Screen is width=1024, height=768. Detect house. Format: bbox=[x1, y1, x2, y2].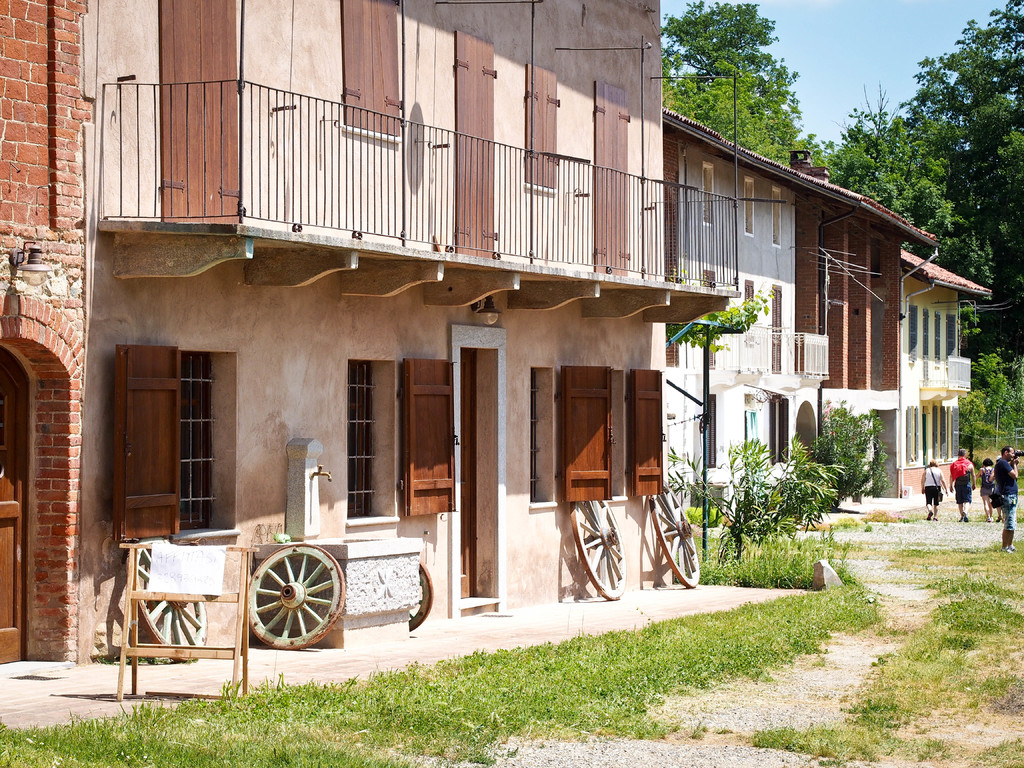
bbox=[660, 102, 941, 538].
